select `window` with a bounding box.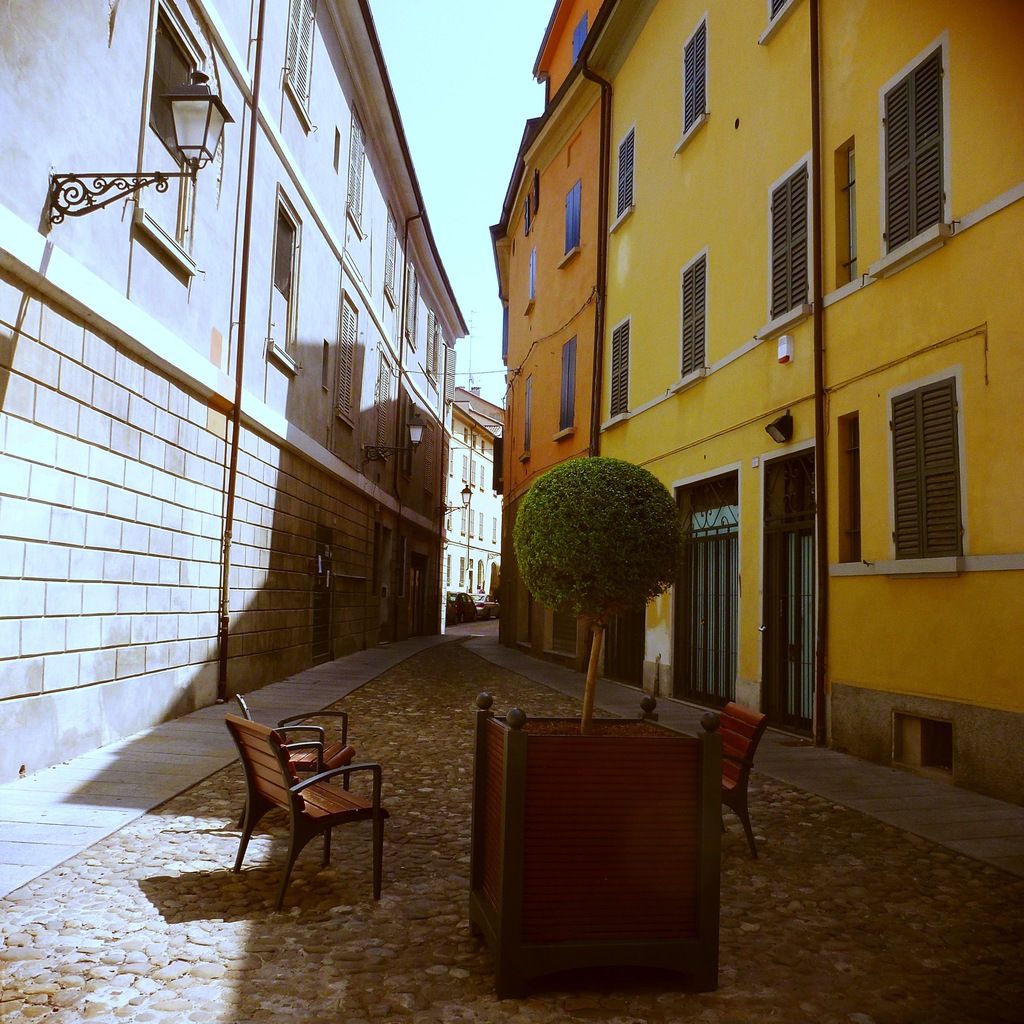
crop(461, 506, 468, 536).
